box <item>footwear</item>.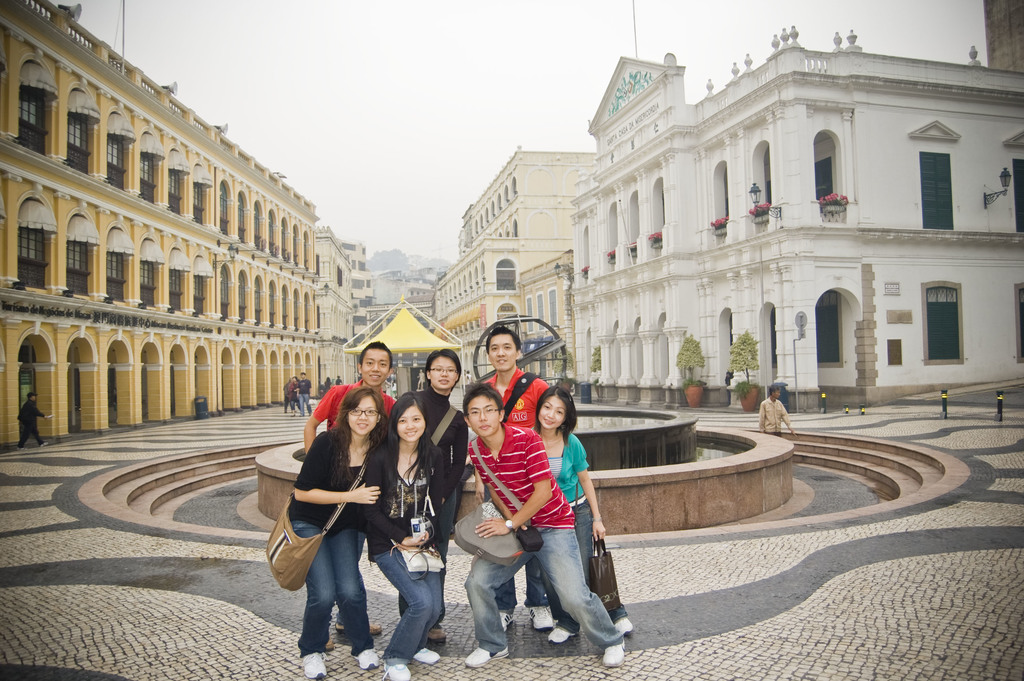
[left=326, top=639, right=331, bottom=651].
